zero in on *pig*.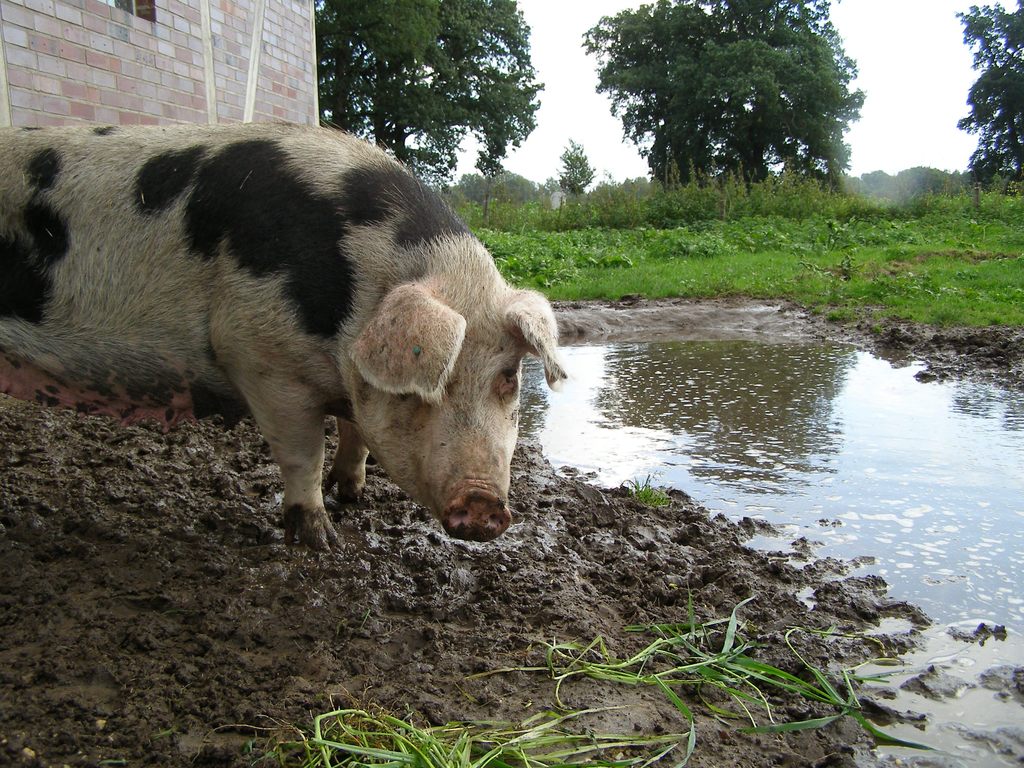
Zeroed in: BBox(0, 120, 568, 552).
